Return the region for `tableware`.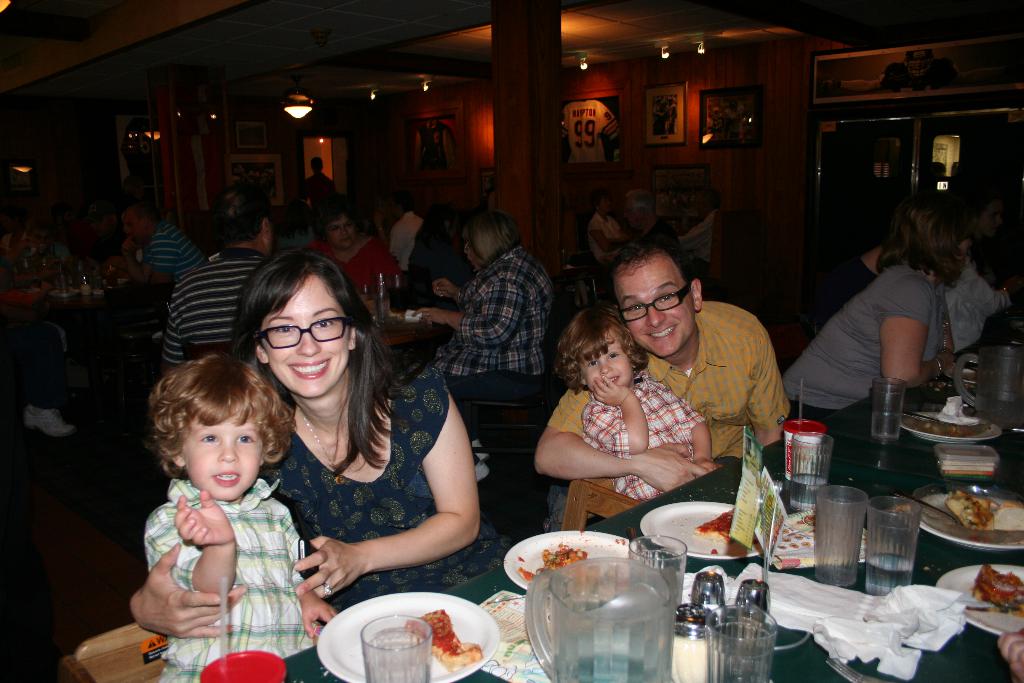
<box>708,601,774,682</box>.
